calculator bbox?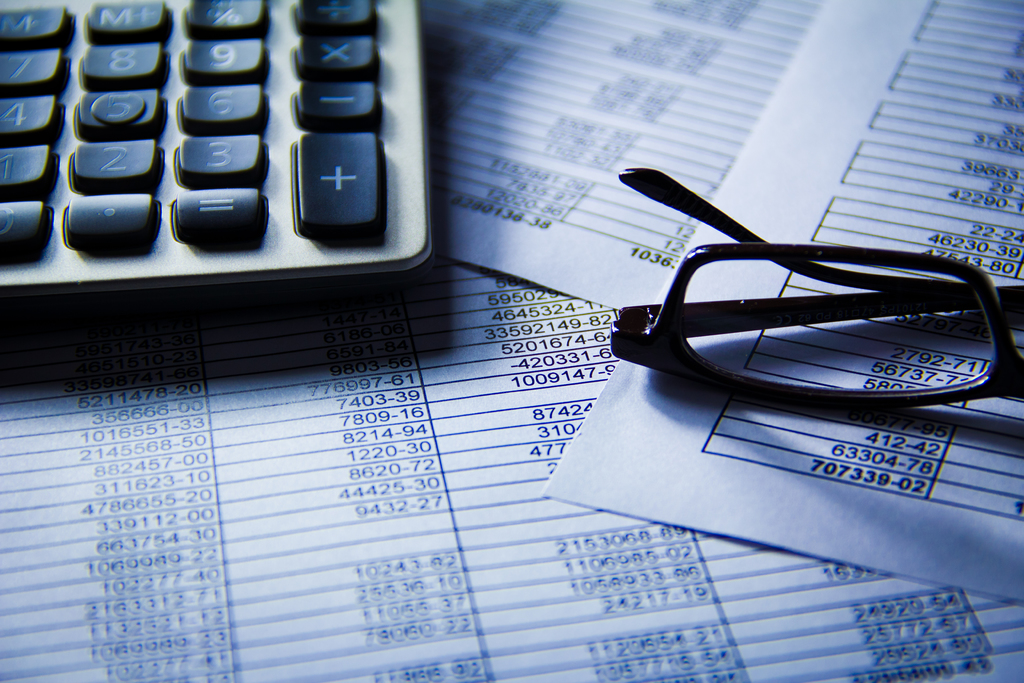
x1=0 y1=0 x2=436 y2=320
